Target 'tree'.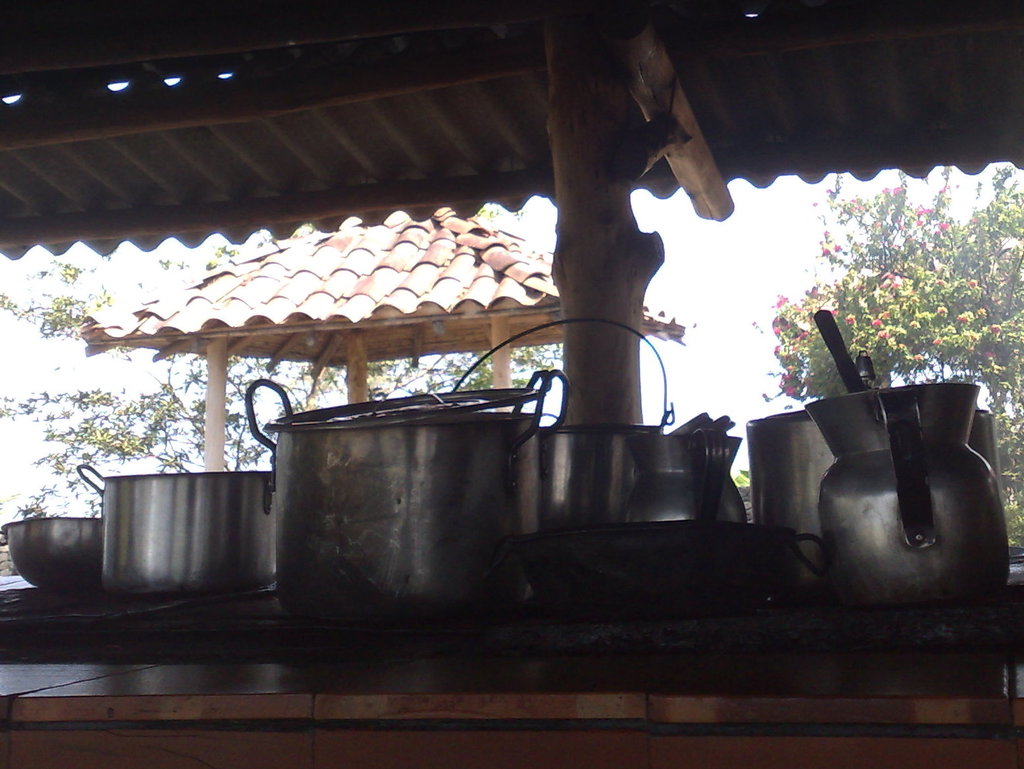
Target region: 0:259:584:525.
